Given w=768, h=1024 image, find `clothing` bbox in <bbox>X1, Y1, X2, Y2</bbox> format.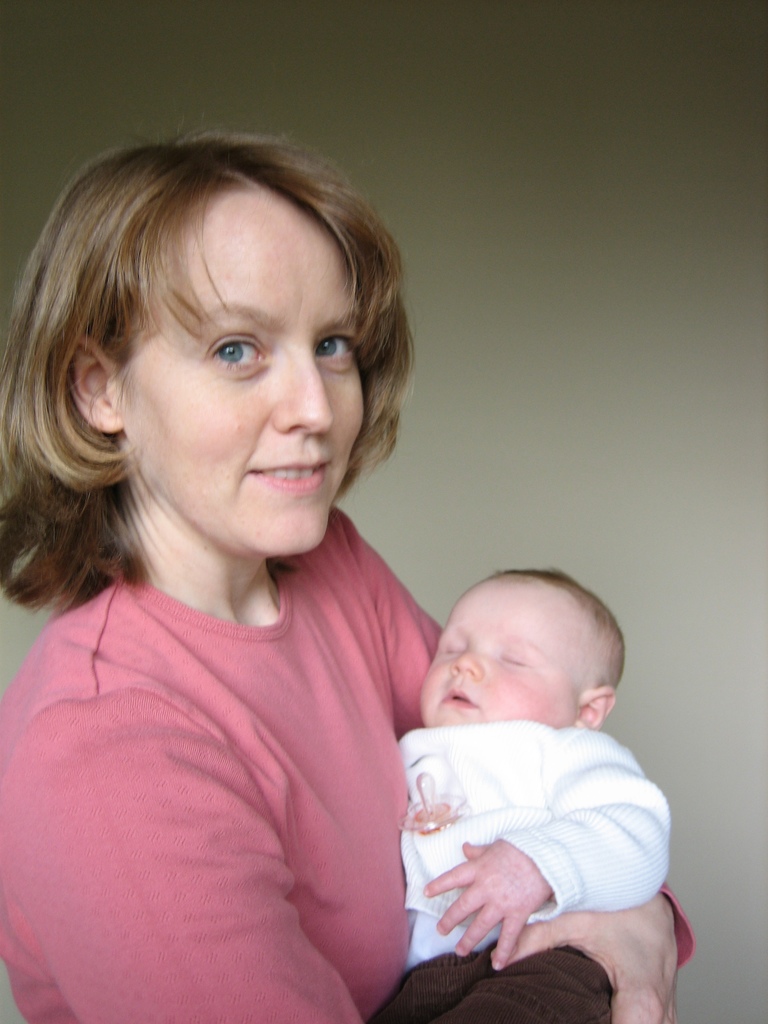
<bbox>0, 511, 689, 1019</bbox>.
